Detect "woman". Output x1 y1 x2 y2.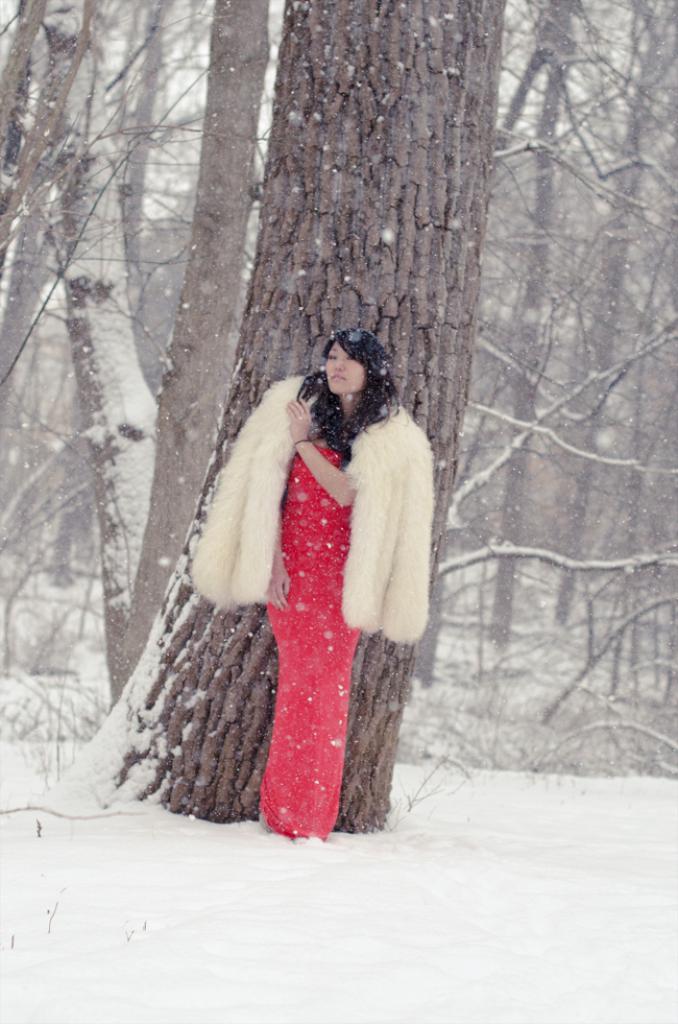
190 290 446 855.
